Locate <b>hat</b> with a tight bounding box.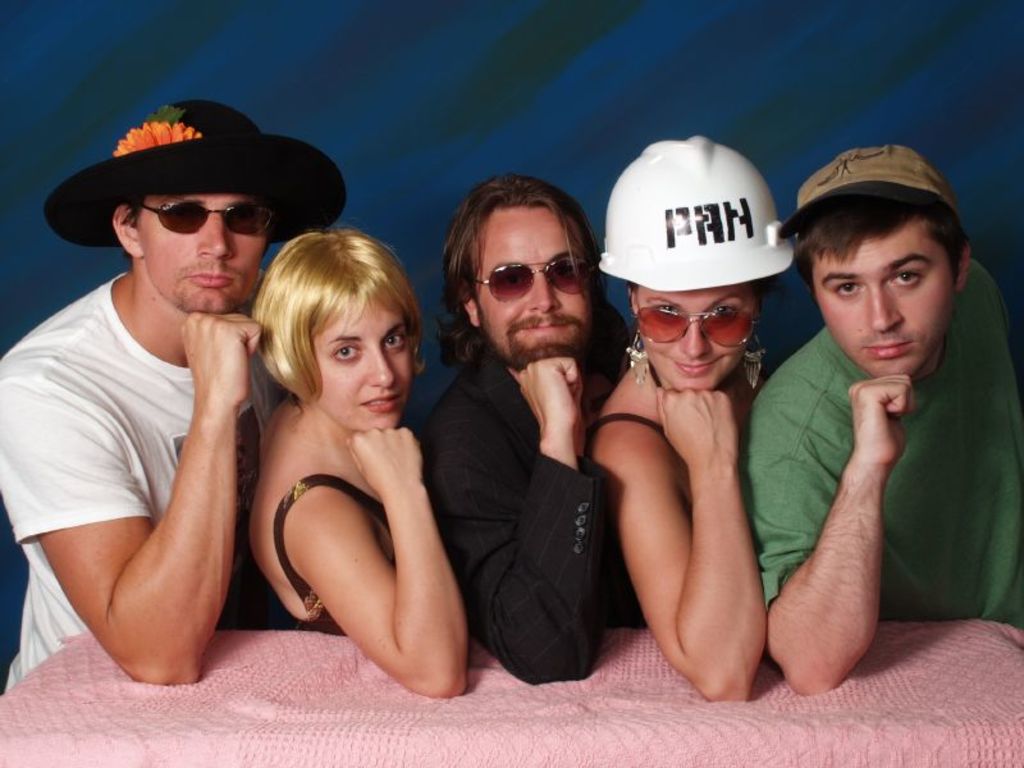
left=44, top=100, right=349, bottom=247.
